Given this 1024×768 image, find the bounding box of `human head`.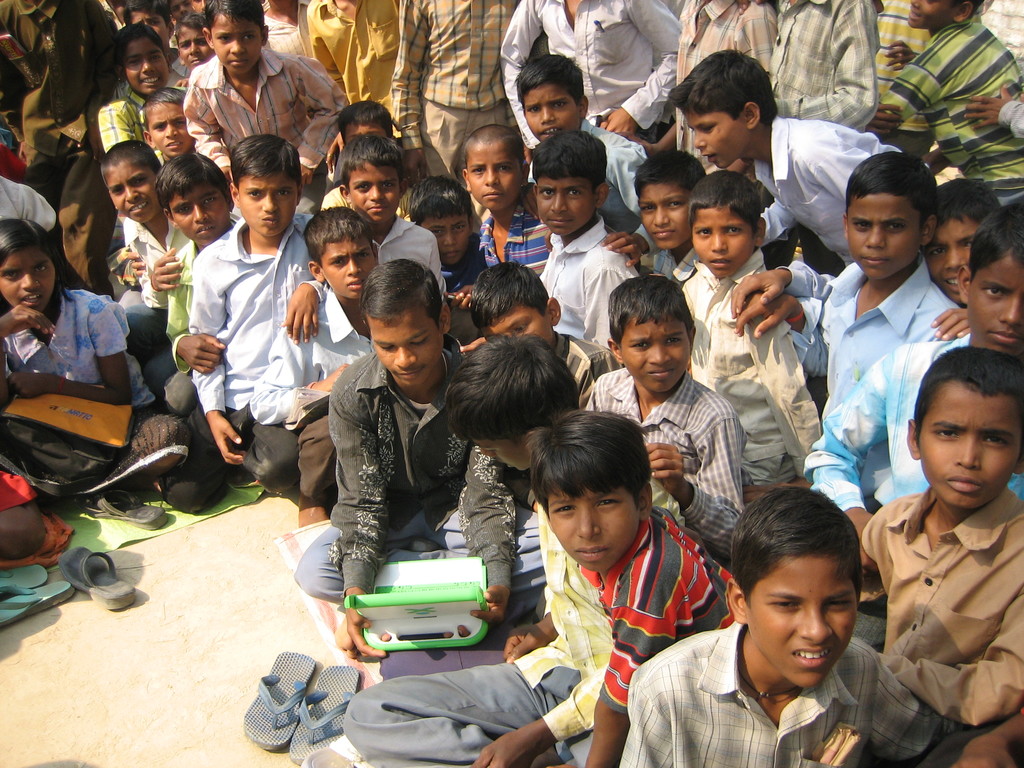
bbox=[334, 98, 395, 143].
